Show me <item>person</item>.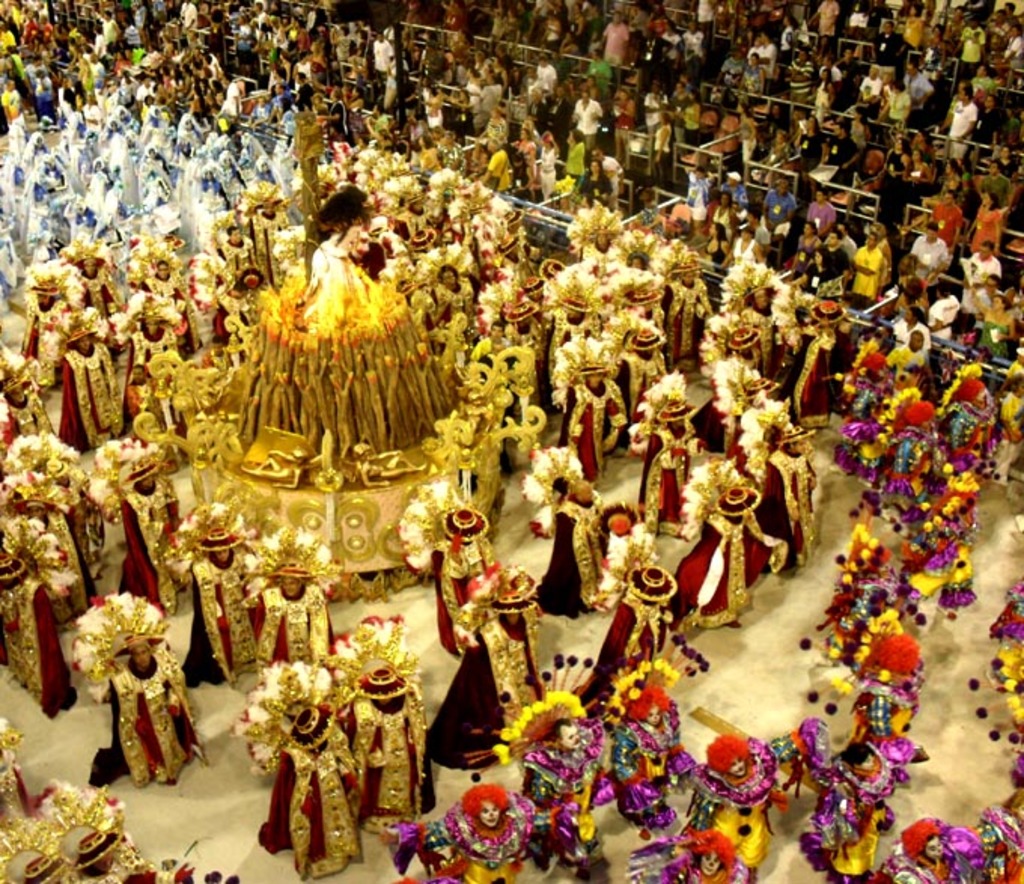
<item>person</item> is here: 321:188:386:304.
